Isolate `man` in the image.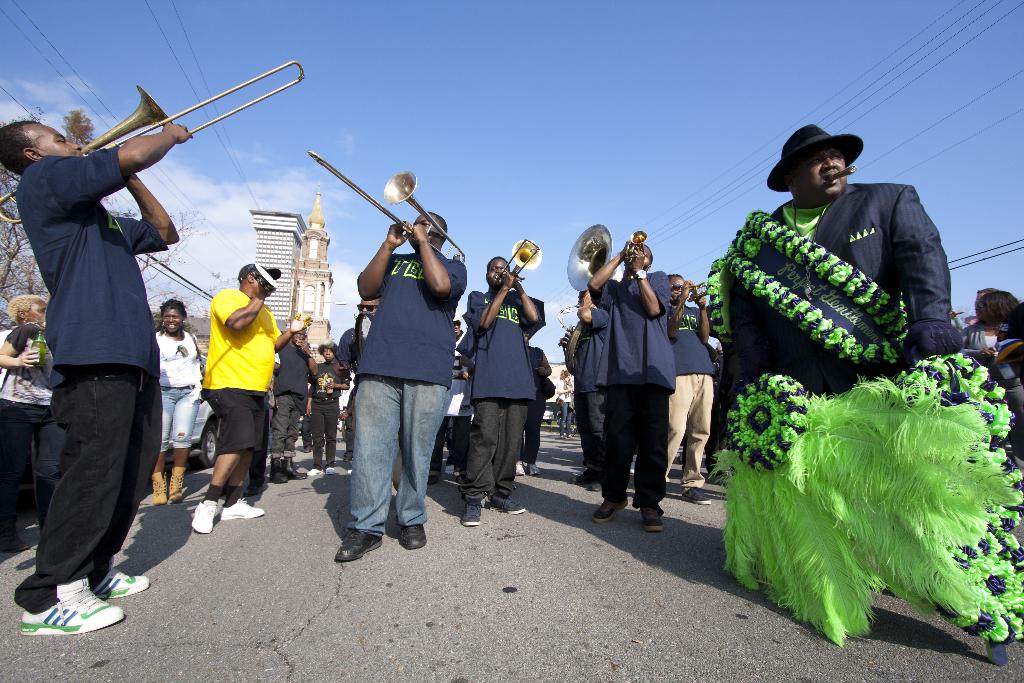
Isolated region: 302 341 352 475.
